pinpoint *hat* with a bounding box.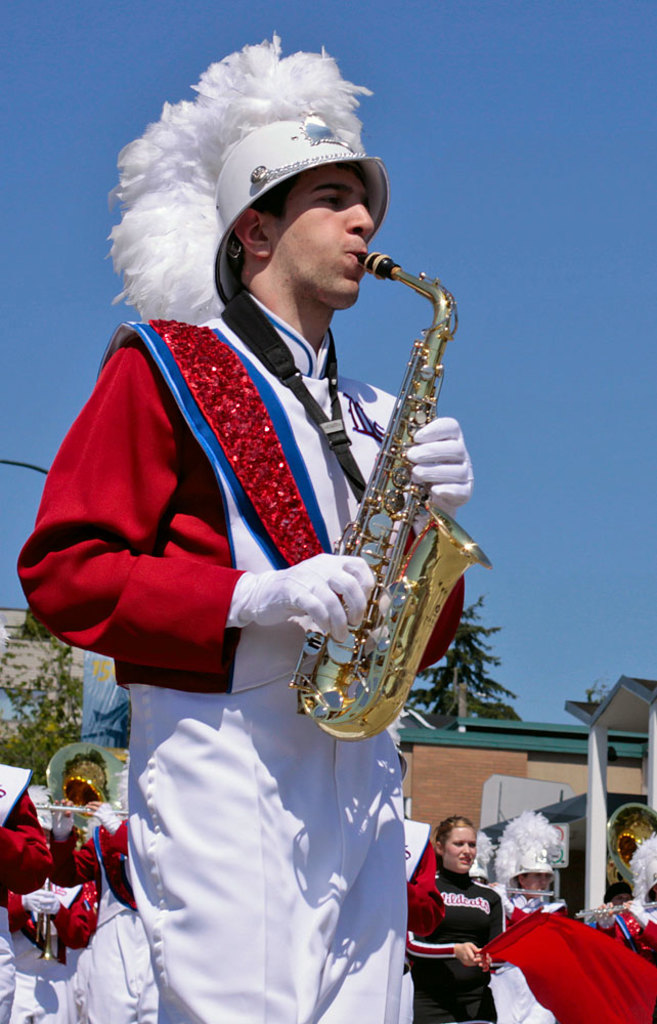
select_region(631, 838, 656, 898).
